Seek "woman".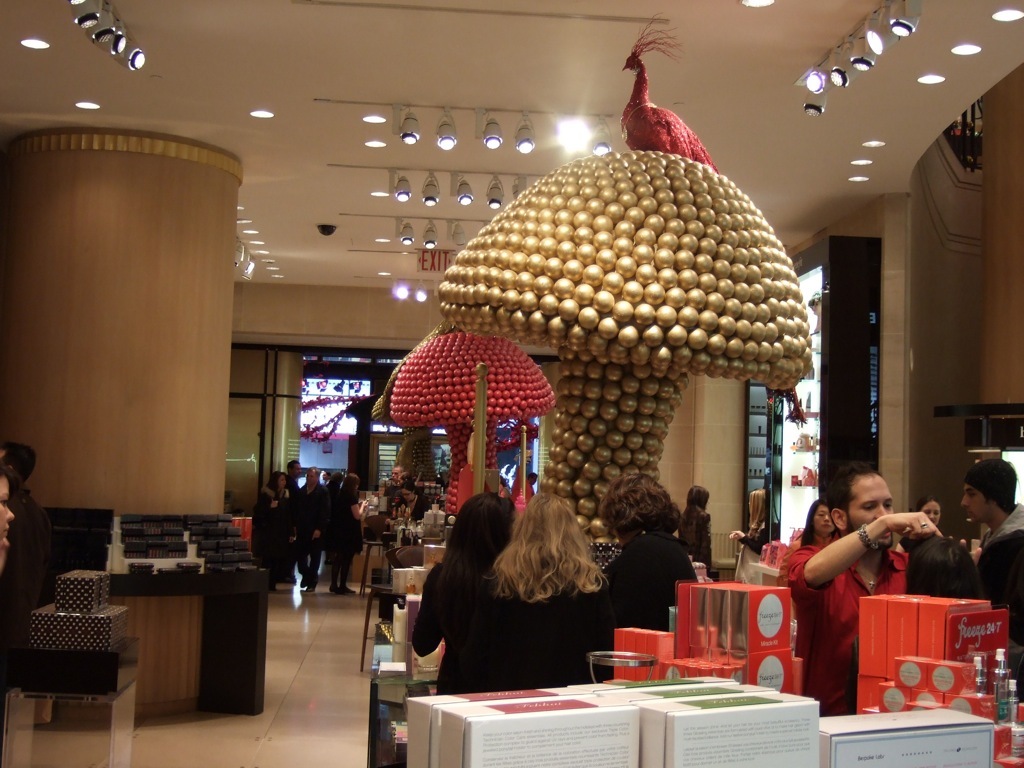
x1=730 y1=489 x2=767 y2=581.
